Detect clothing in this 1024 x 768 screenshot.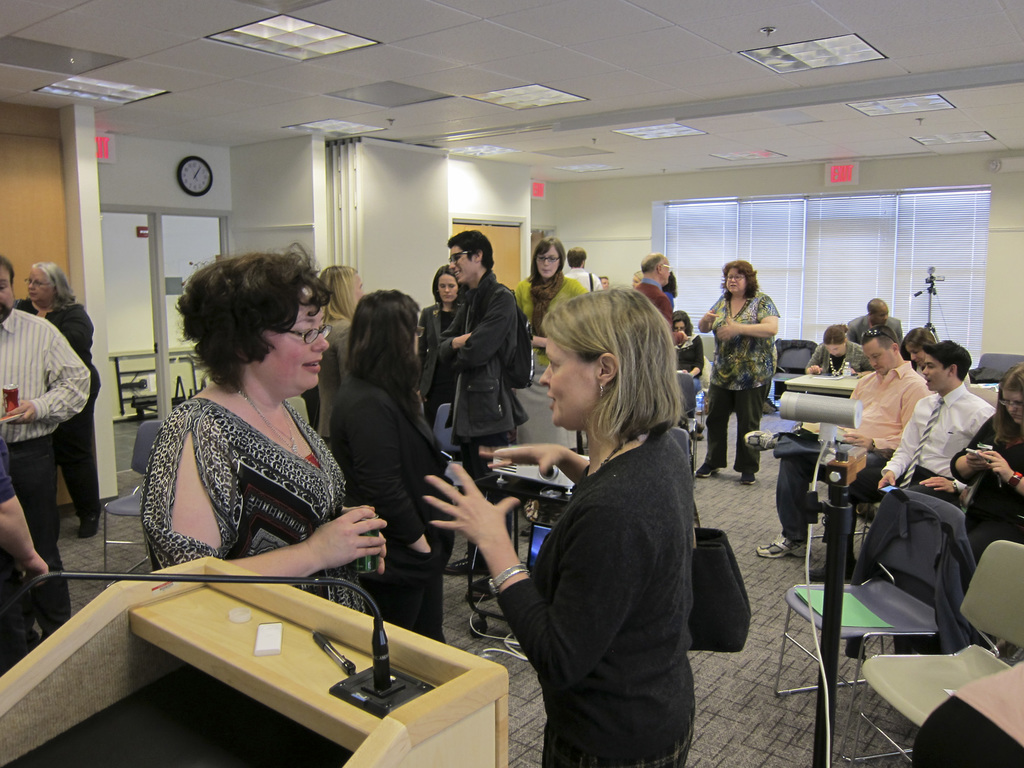
Detection: {"left": 344, "top": 349, "right": 453, "bottom": 637}.
